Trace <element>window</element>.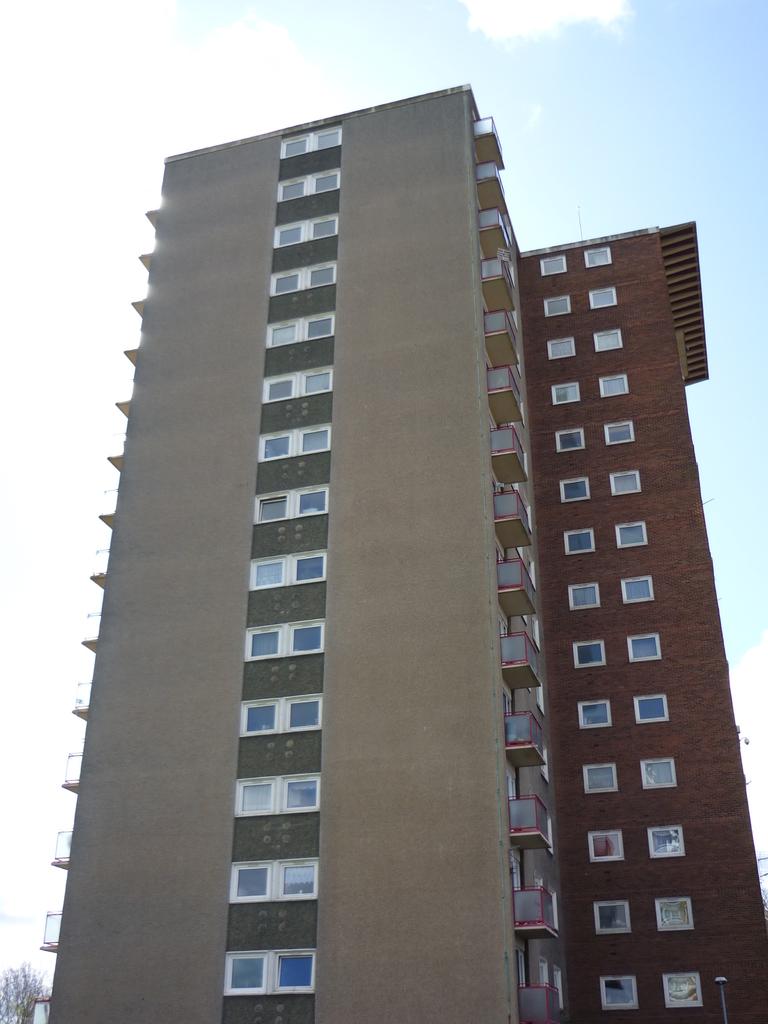
Traced to BBox(241, 483, 335, 526).
